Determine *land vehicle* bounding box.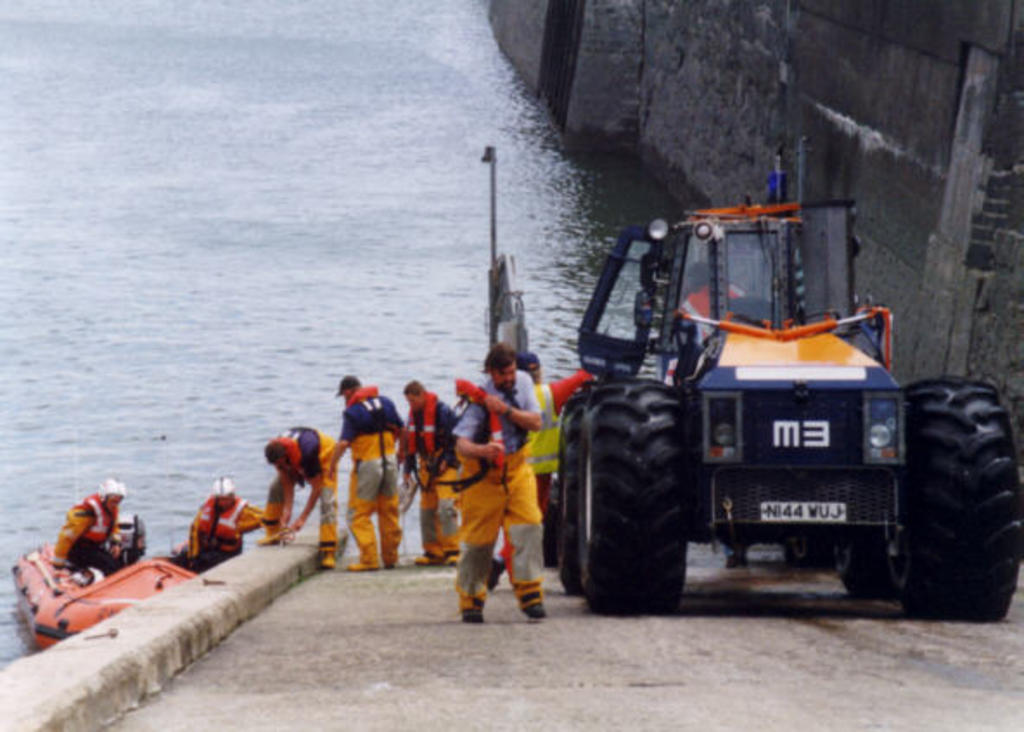
Determined: (528, 196, 946, 621).
